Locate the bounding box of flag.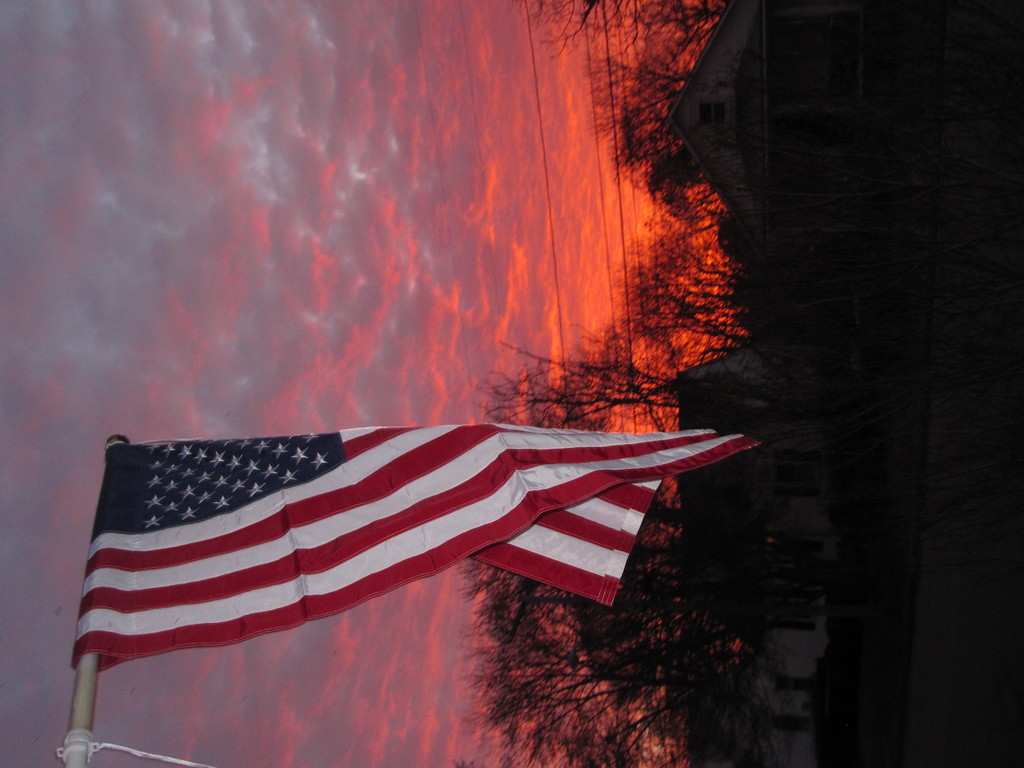
Bounding box: bbox=[65, 412, 723, 682].
